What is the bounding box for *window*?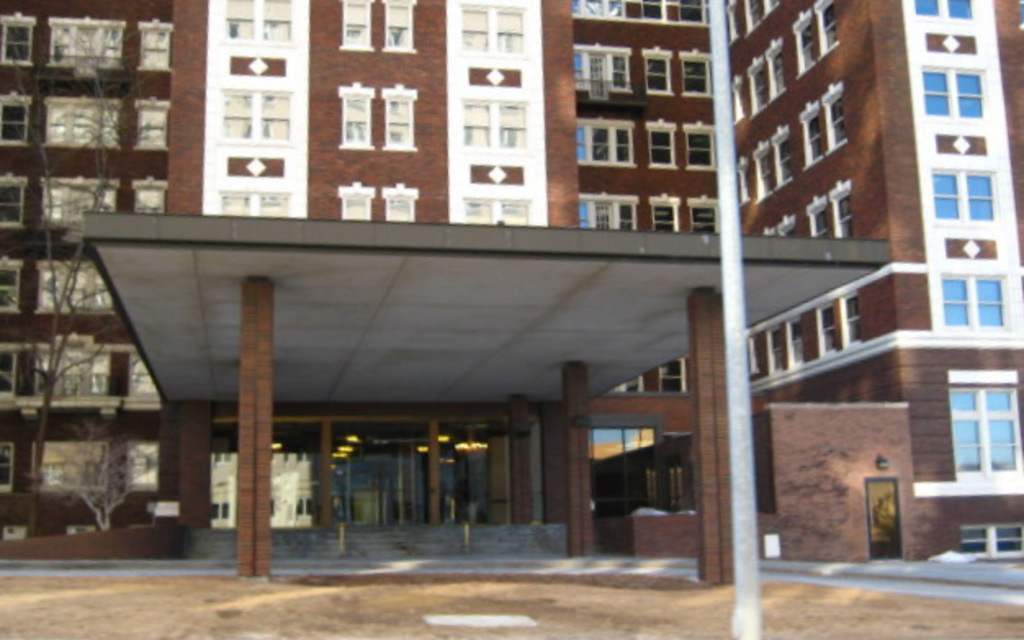
box(733, 36, 792, 118).
